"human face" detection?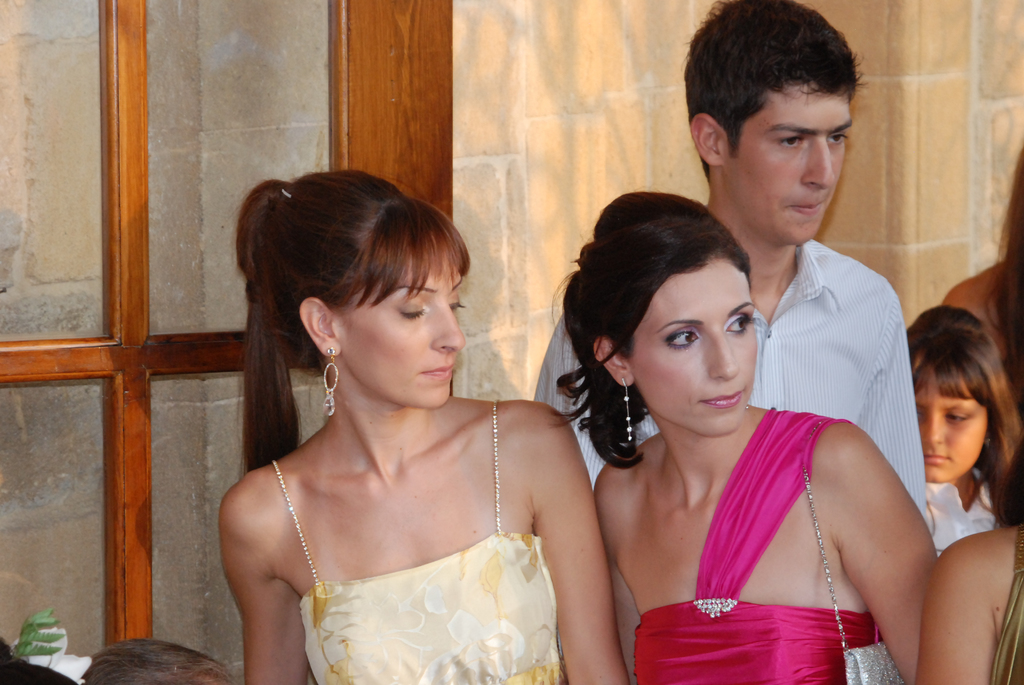
l=911, t=363, r=991, b=484
